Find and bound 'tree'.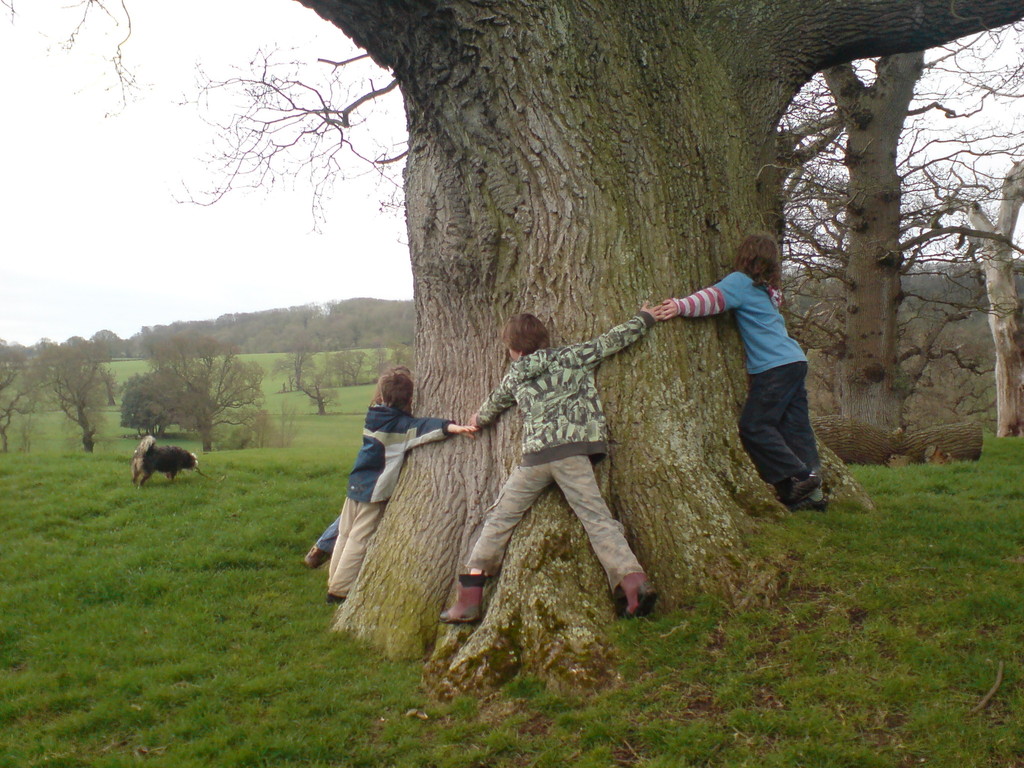
Bound: 772,154,1023,438.
